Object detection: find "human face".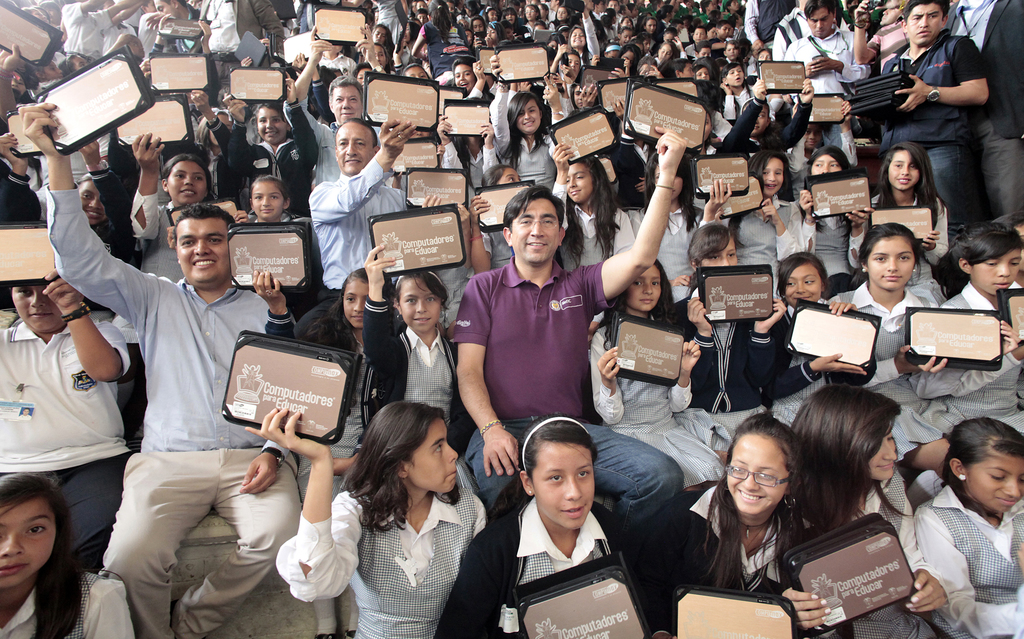
(532, 444, 598, 525).
